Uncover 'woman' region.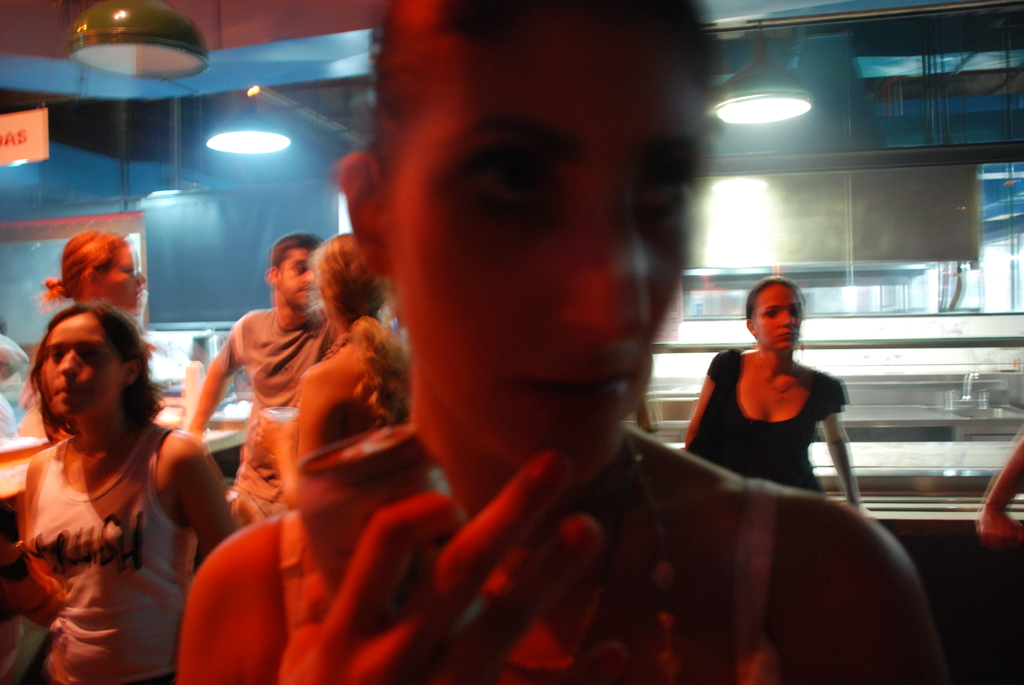
Uncovered: (x1=15, y1=232, x2=153, y2=433).
